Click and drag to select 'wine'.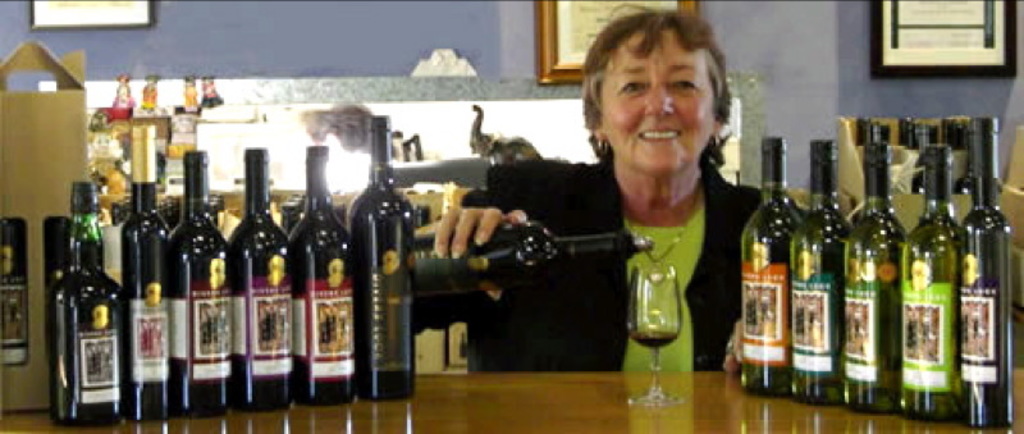
Selection: BBox(899, 141, 959, 424).
